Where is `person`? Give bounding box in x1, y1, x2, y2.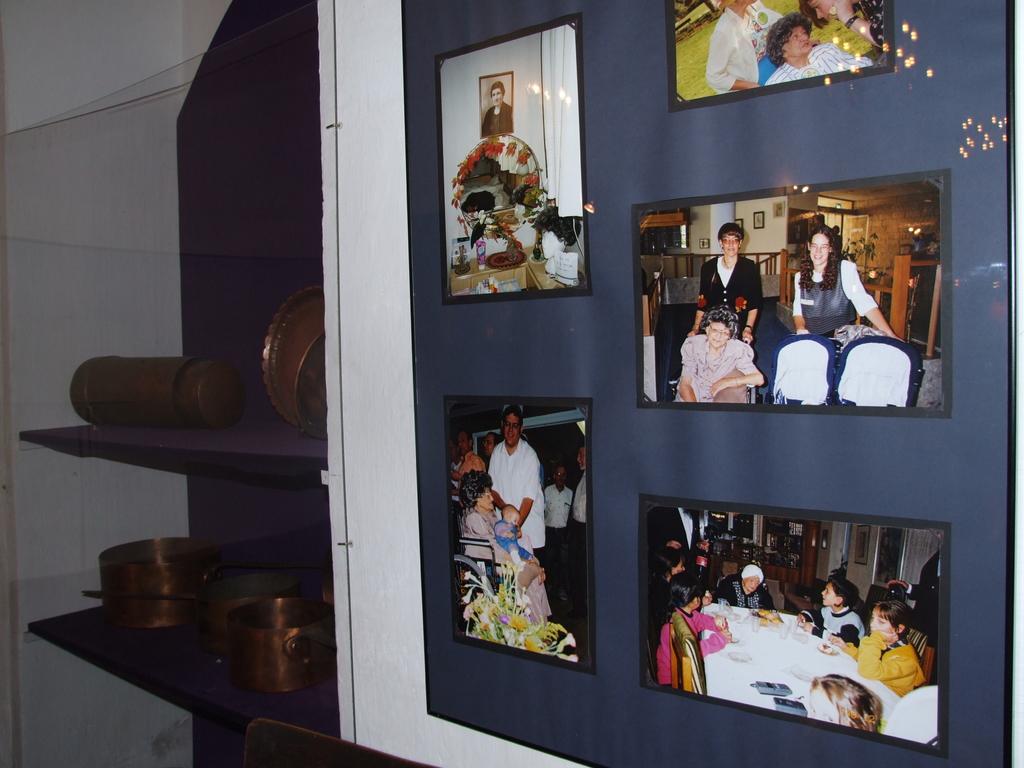
687, 294, 771, 409.
